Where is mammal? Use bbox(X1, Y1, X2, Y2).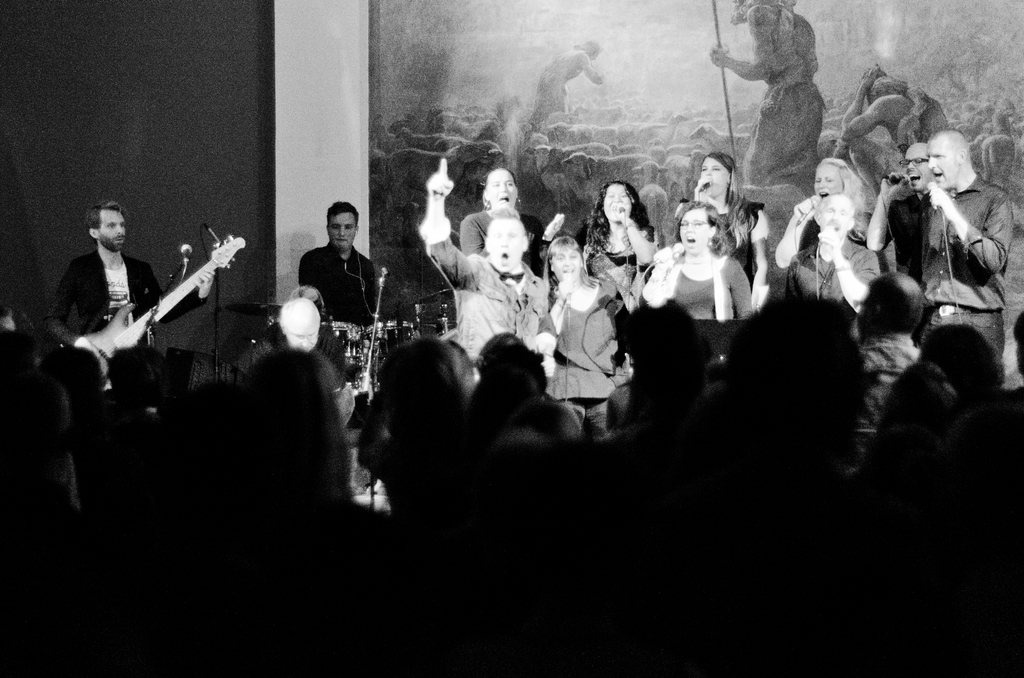
bbox(640, 195, 750, 318).
